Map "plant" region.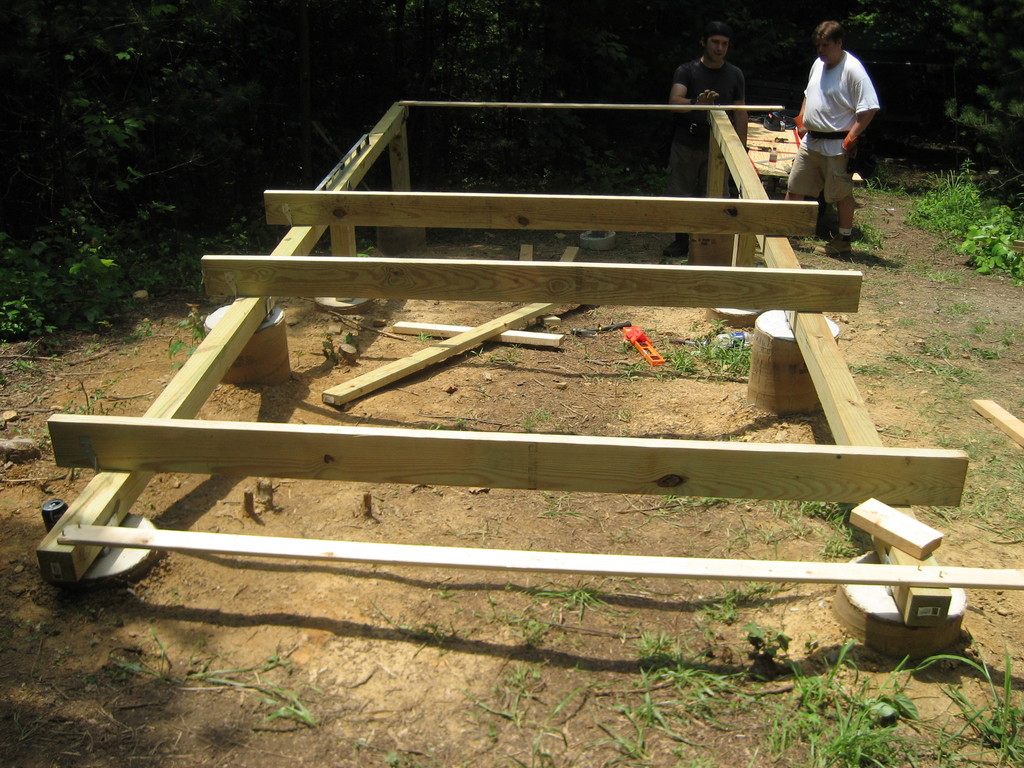
Mapped to l=861, t=276, r=892, b=321.
